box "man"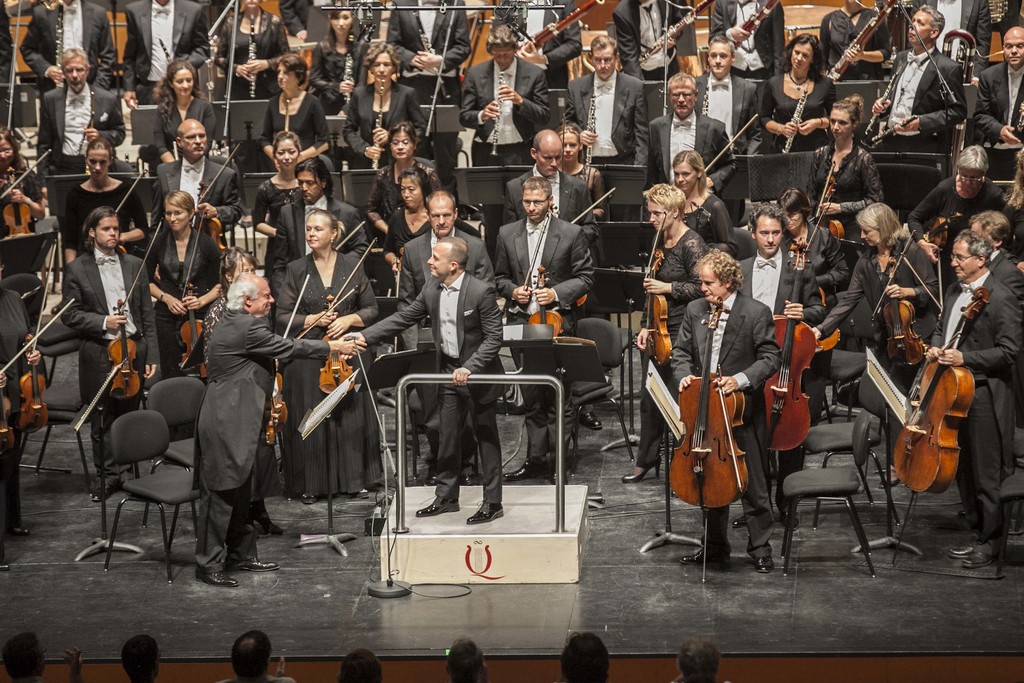
639/69/736/194
